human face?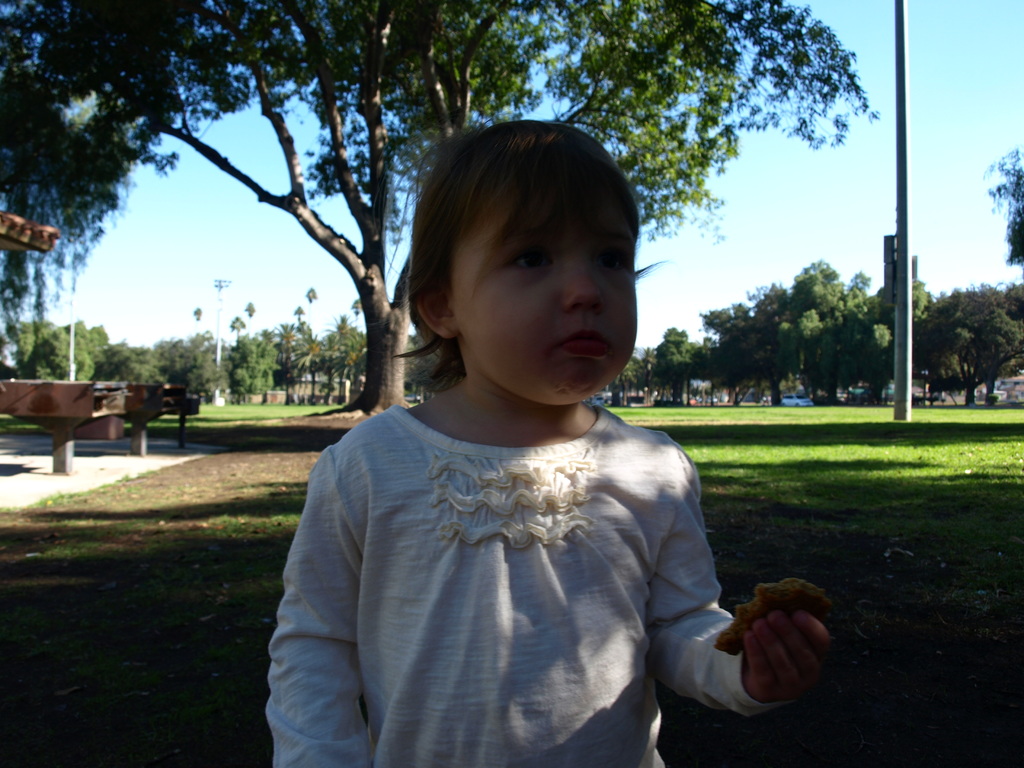
[left=452, top=177, right=636, bottom=396]
